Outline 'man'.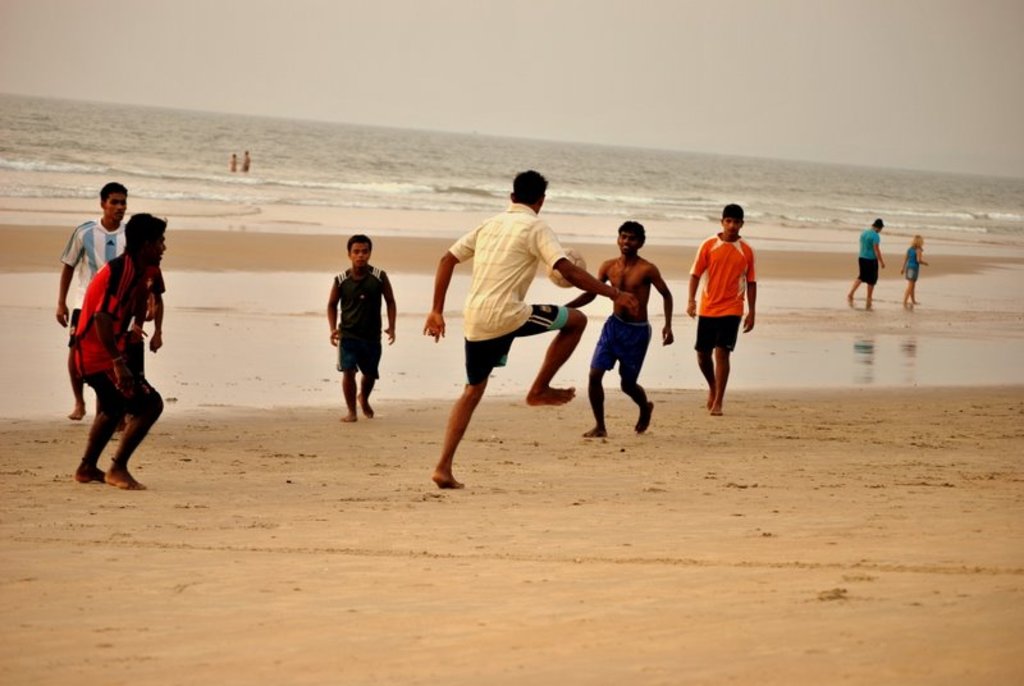
Outline: {"left": 411, "top": 173, "right": 596, "bottom": 490}.
